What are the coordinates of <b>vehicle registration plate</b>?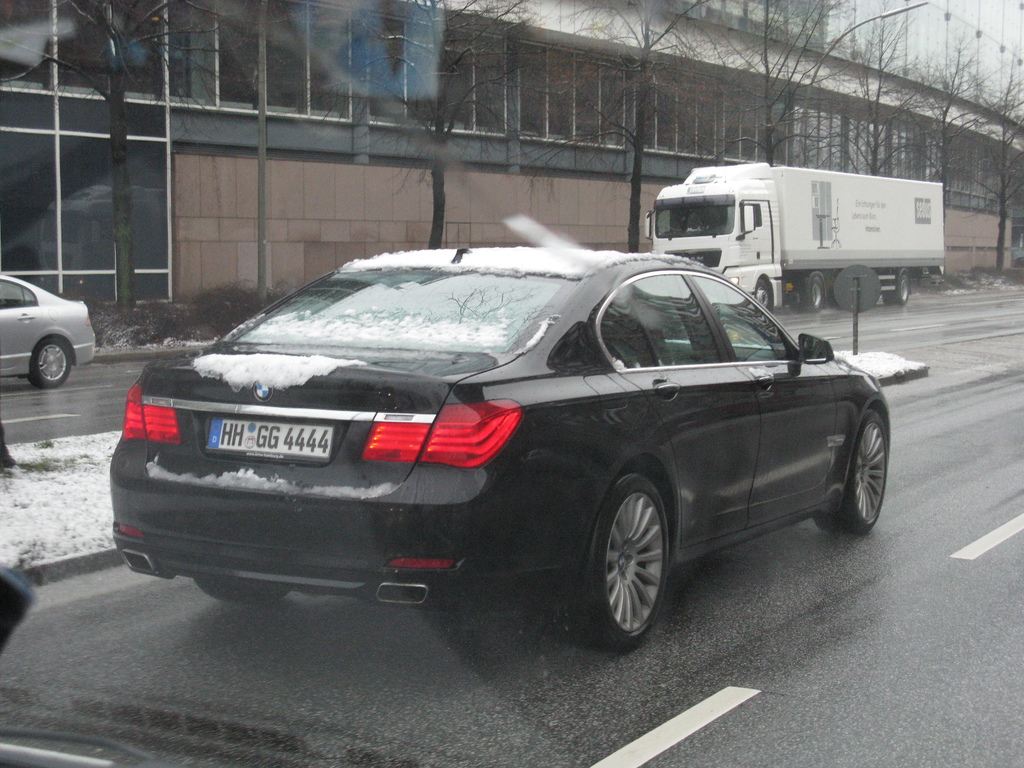
(left=203, top=413, right=333, bottom=468).
